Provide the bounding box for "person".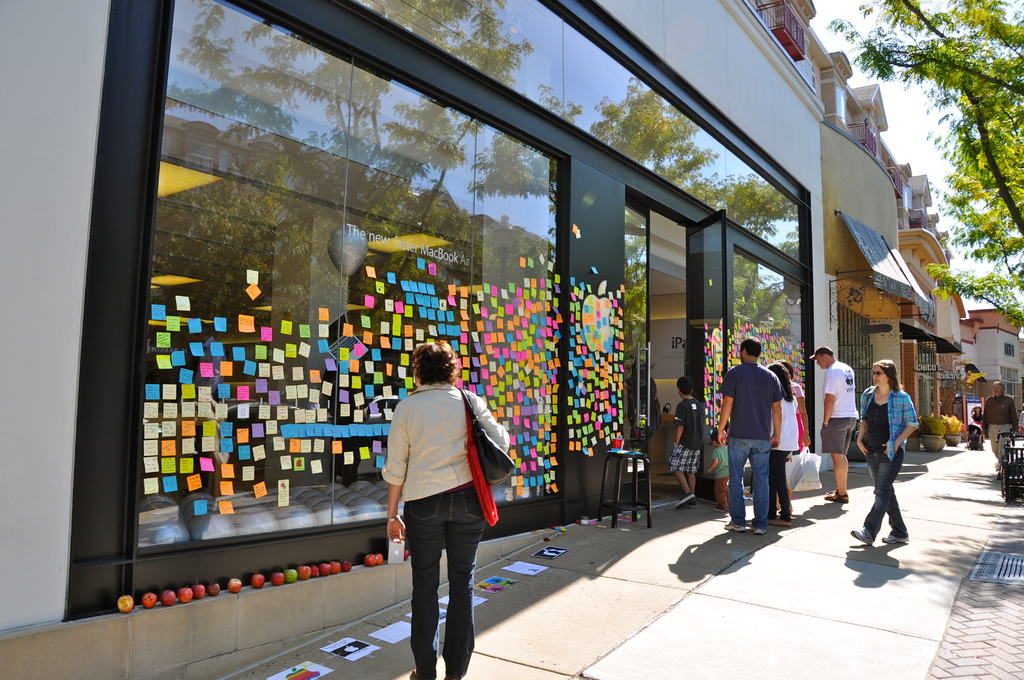
detection(808, 346, 865, 505).
